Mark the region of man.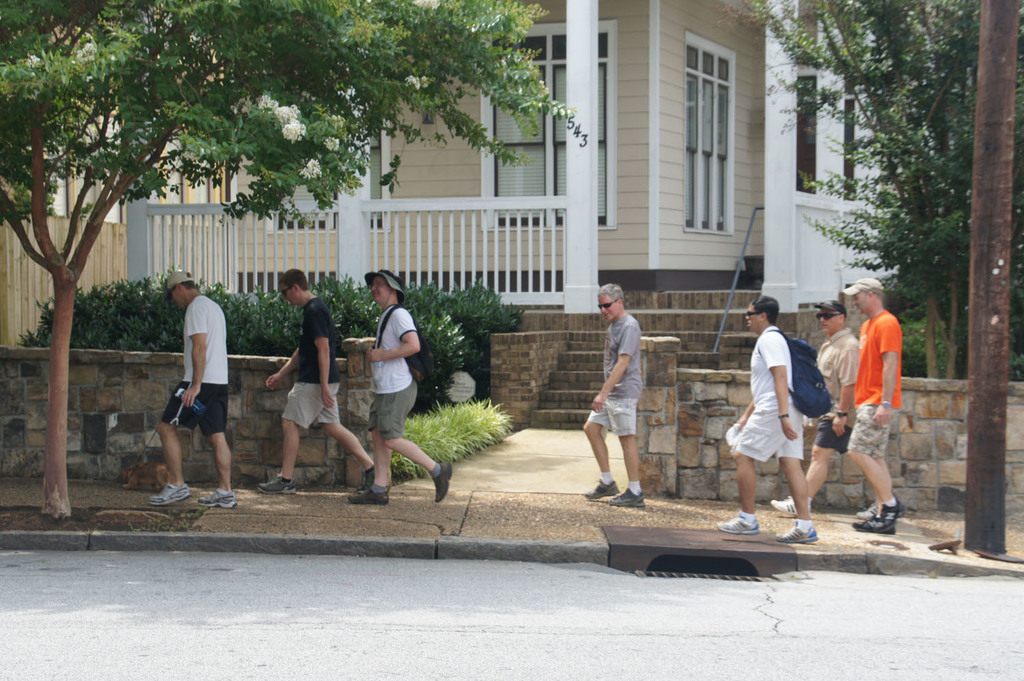
Region: [x1=580, y1=280, x2=646, y2=507].
